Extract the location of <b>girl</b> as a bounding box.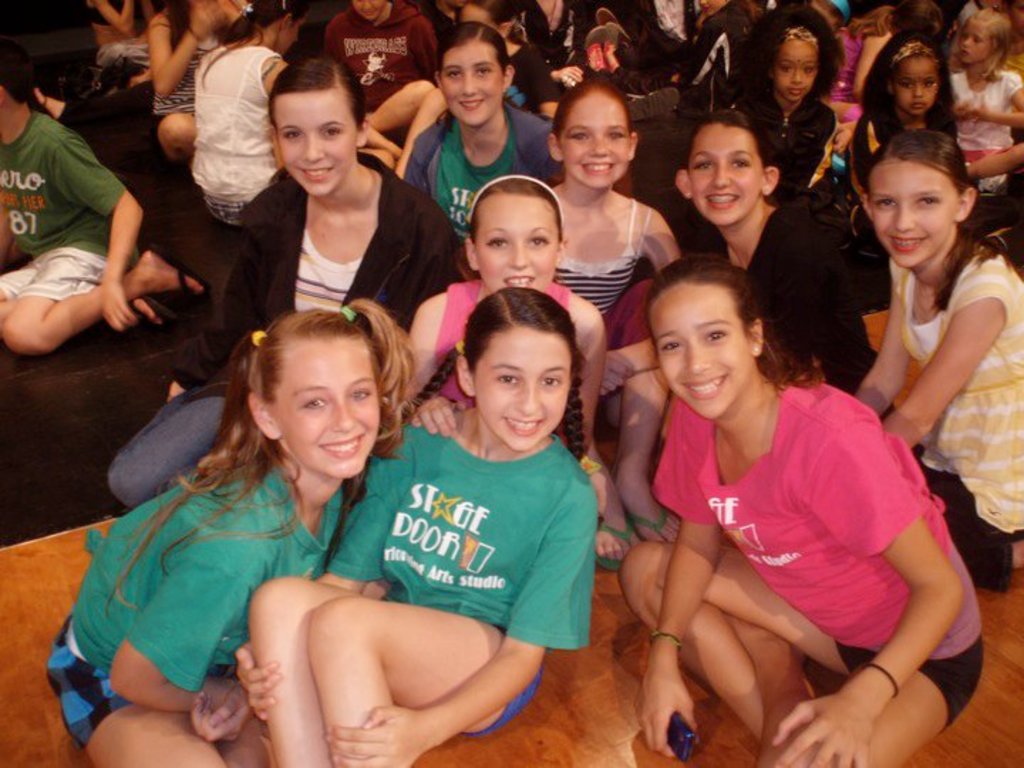
[left=104, top=58, right=469, bottom=506].
